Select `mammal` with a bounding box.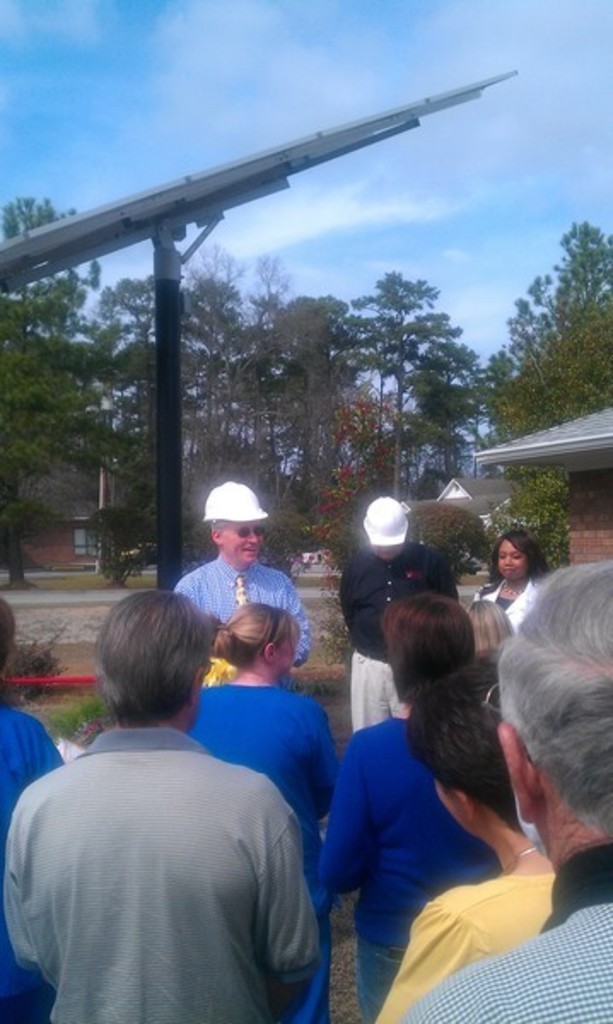
<bbox>0, 678, 362, 1005</bbox>.
